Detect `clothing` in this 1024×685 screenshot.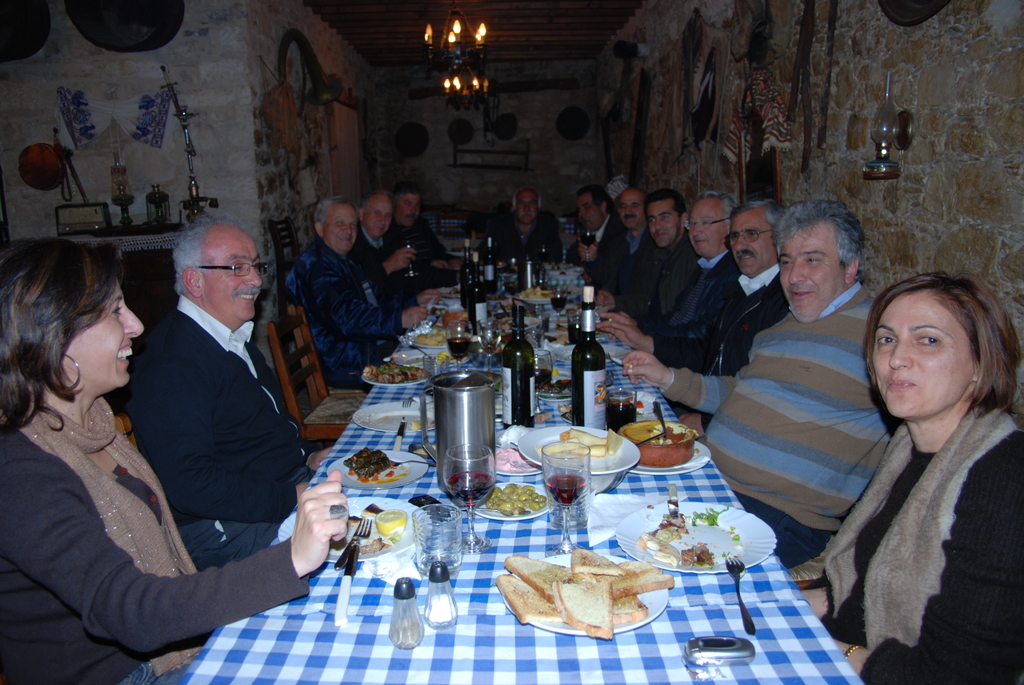
Detection: rect(612, 222, 703, 337).
